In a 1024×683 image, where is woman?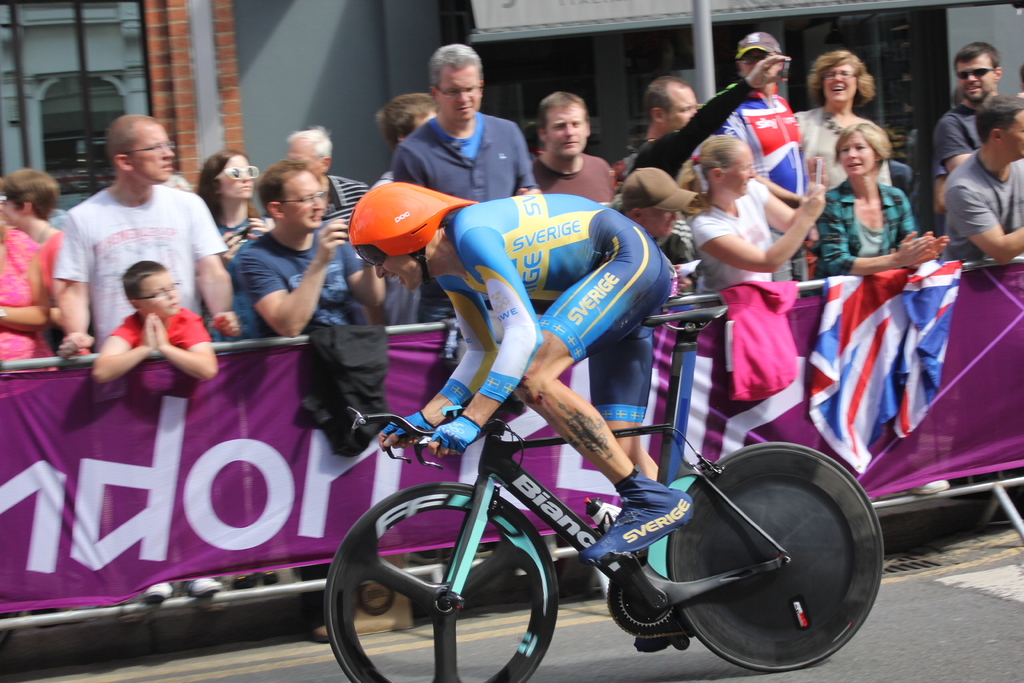
bbox(190, 147, 276, 342).
